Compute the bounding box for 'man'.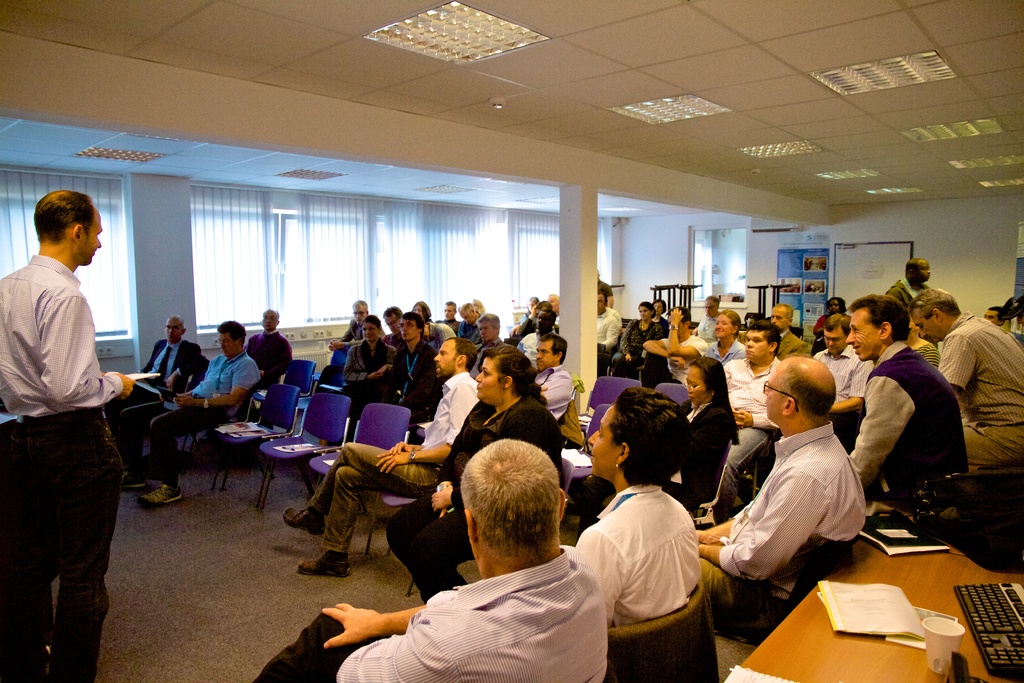
(left=381, top=309, right=438, bottom=429).
